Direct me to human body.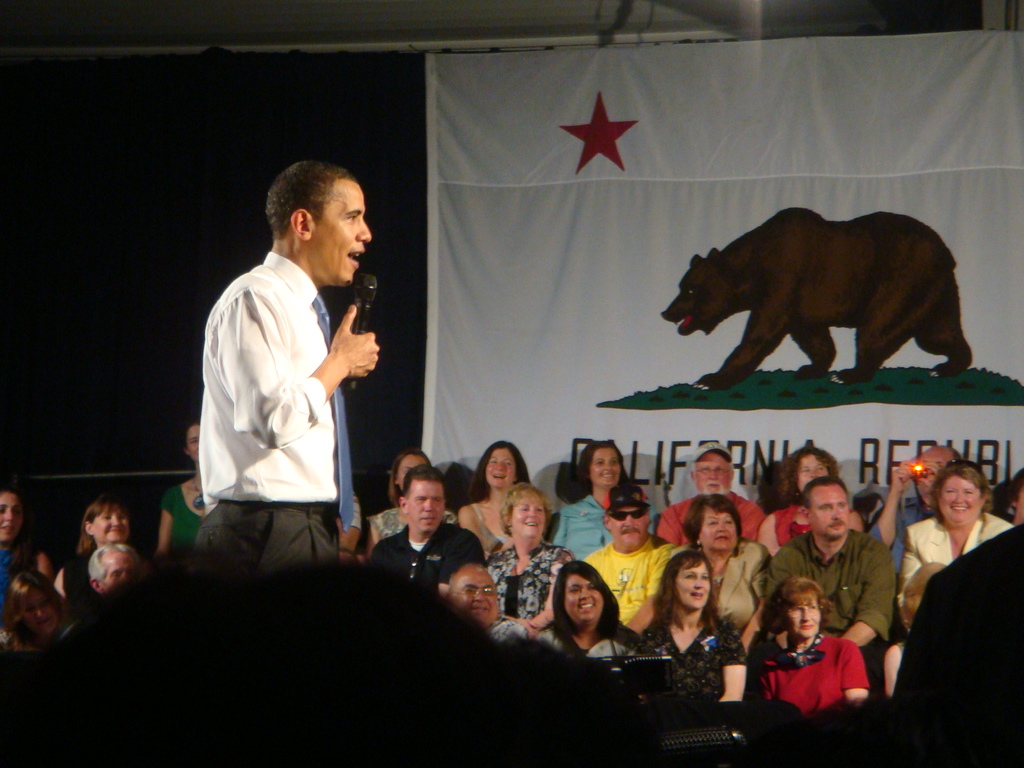
Direction: [0,532,59,628].
